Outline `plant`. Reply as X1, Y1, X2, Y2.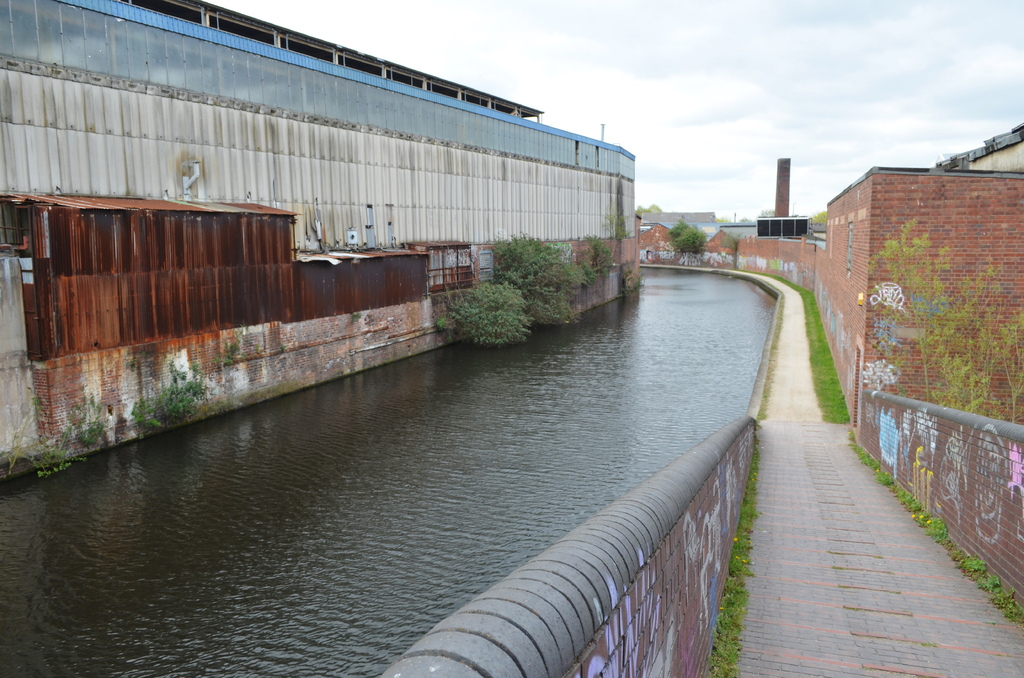
20, 391, 119, 479.
